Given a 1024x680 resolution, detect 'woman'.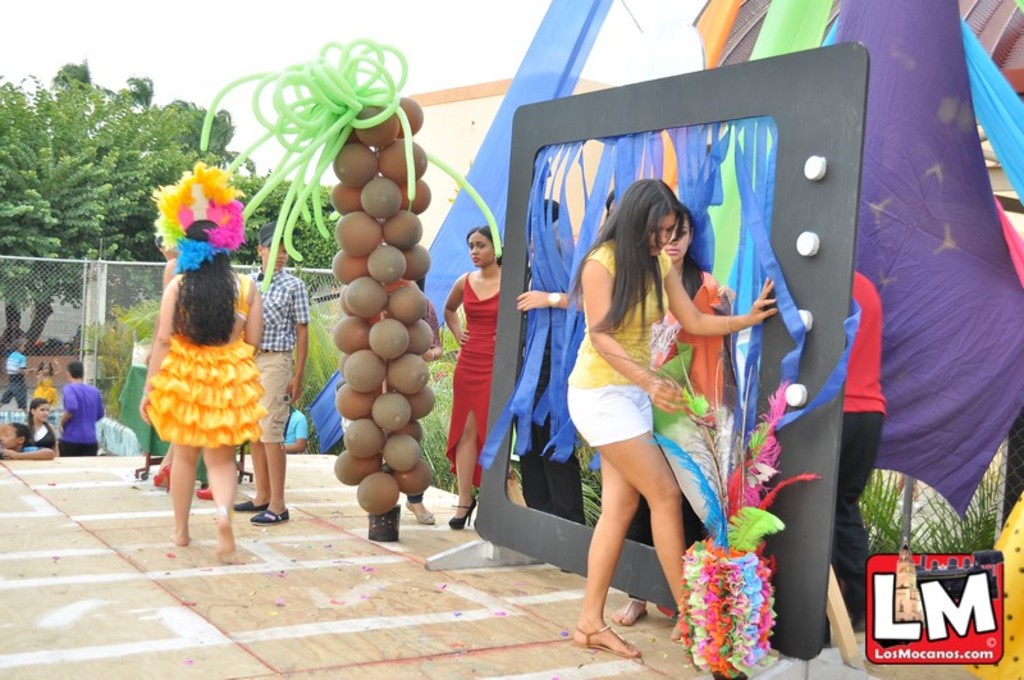
crop(438, 220, 508, 525).
